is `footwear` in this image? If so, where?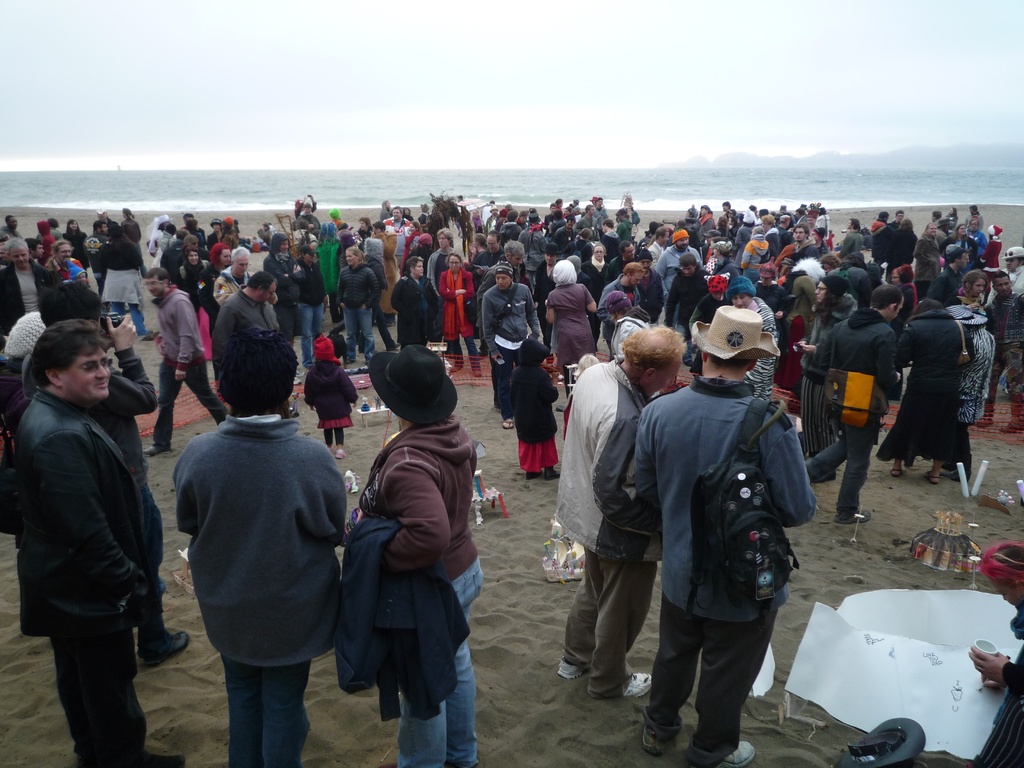
Yes, at bbox=[143, 750, 184, 767].
